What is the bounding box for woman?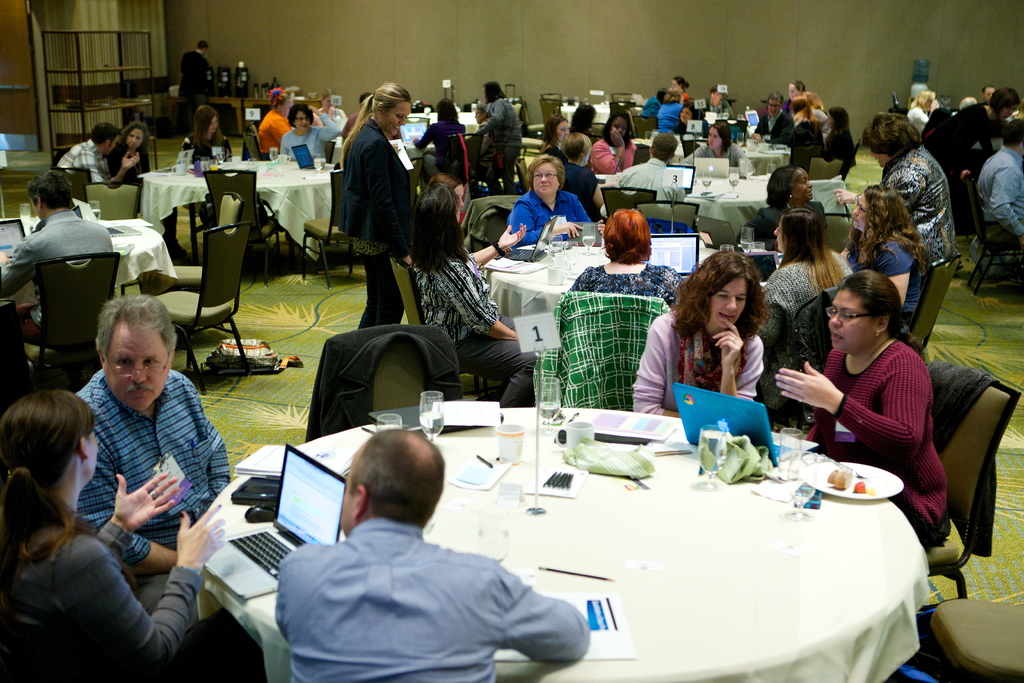
(left=830, top=112, right=967, bottom=265).
